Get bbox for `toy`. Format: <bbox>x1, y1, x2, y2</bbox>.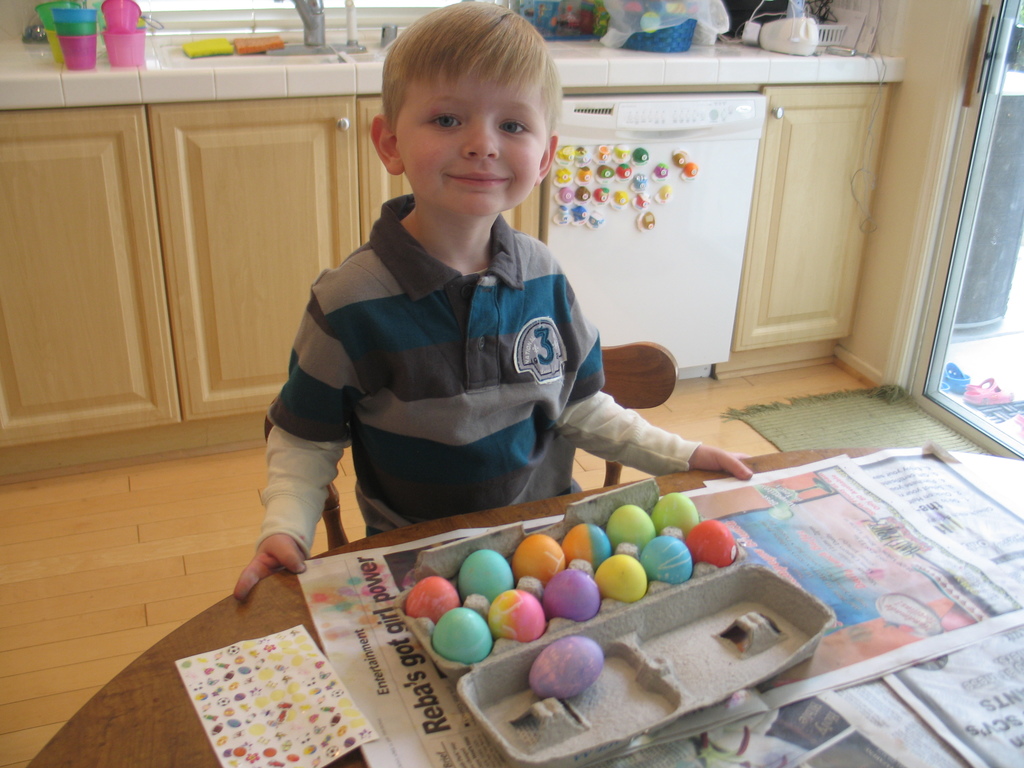
<bbox>531, 636, 602, 700</bbox>.
